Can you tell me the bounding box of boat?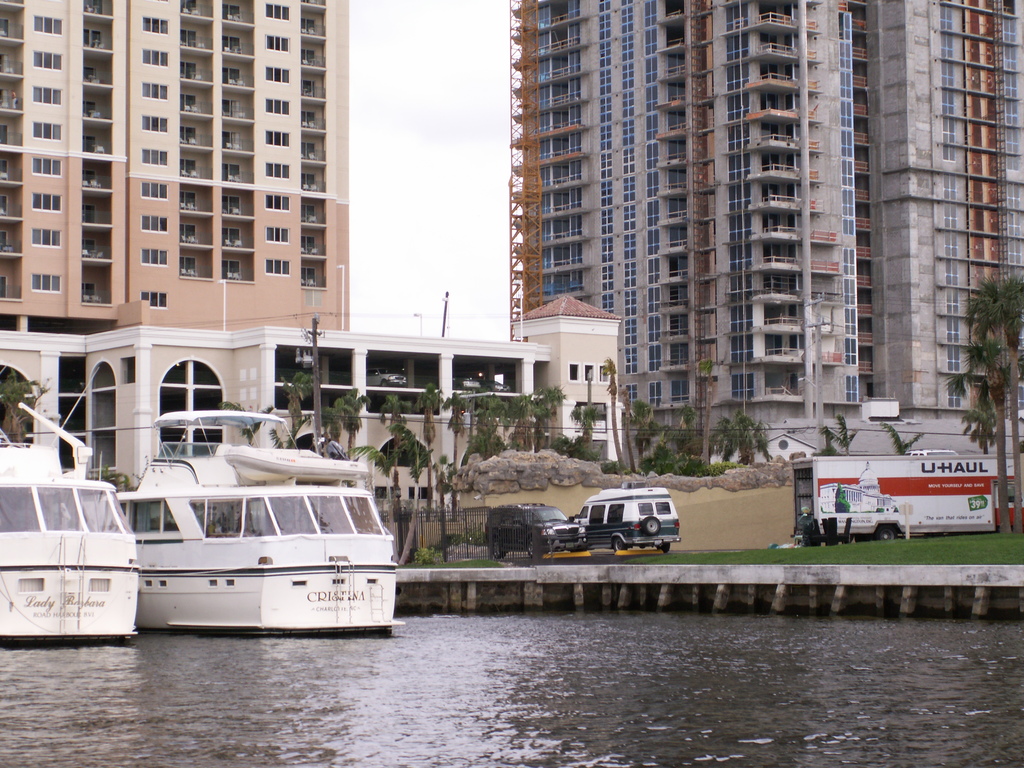
<box>0,396,144,646</box>.
